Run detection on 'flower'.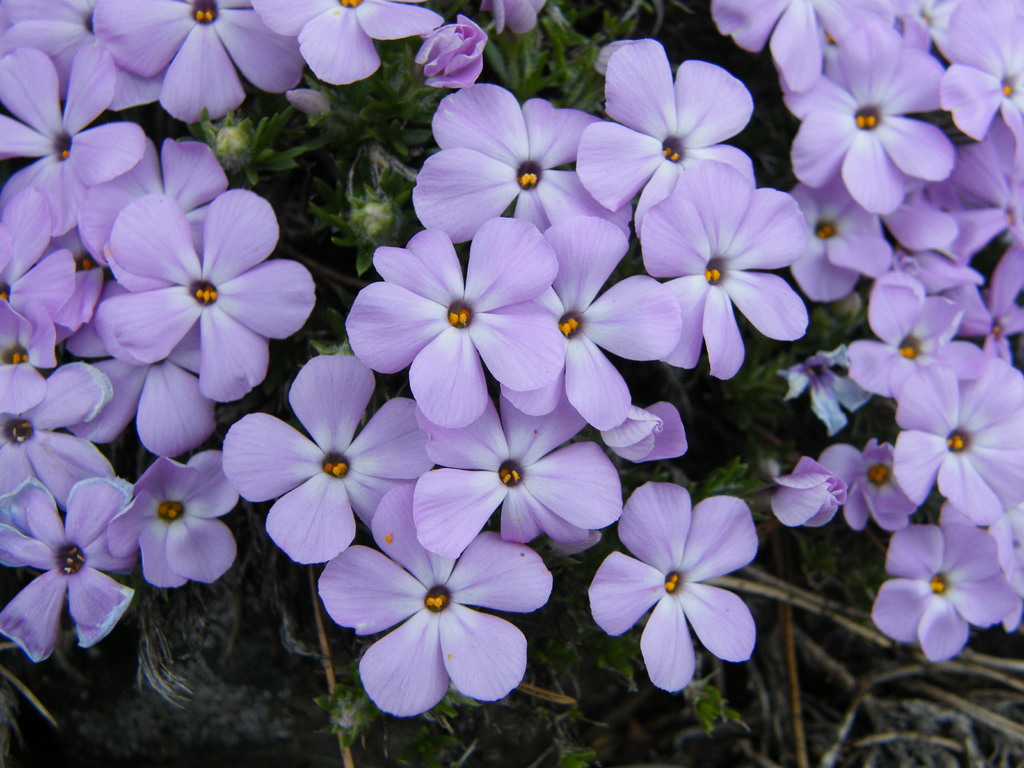
Result: {"left": 643, "top": 159, "right": 805, "bottom": 382}.
